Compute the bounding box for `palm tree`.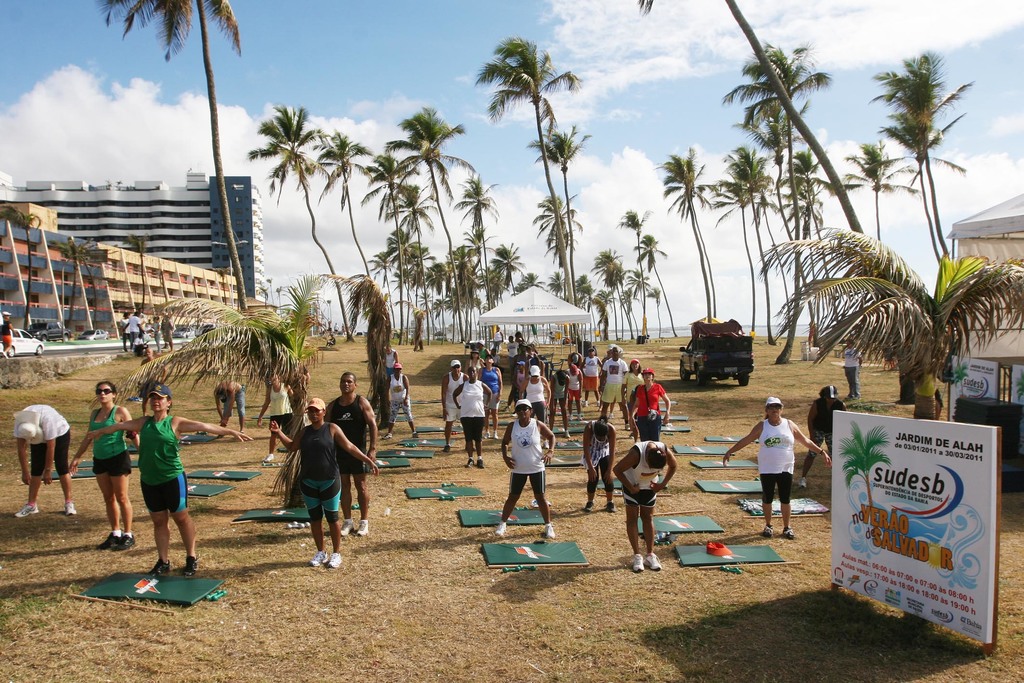
locate(531, 181, 566, 319).
